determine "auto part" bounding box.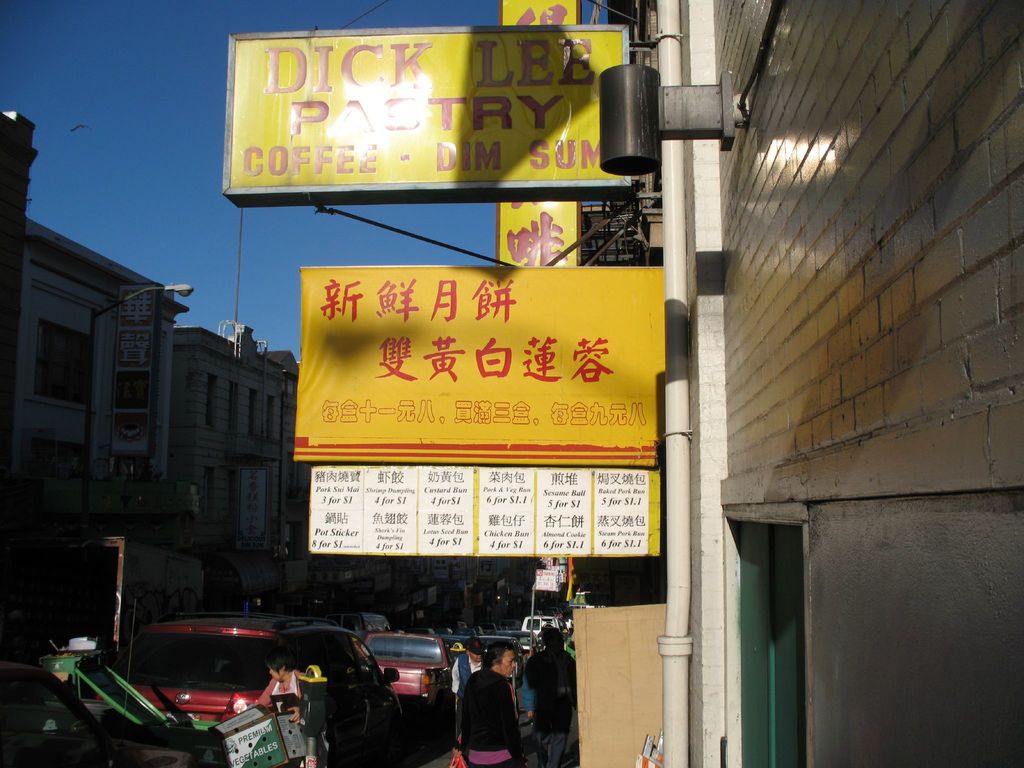
Determined: [125, 685, 261, 726].
